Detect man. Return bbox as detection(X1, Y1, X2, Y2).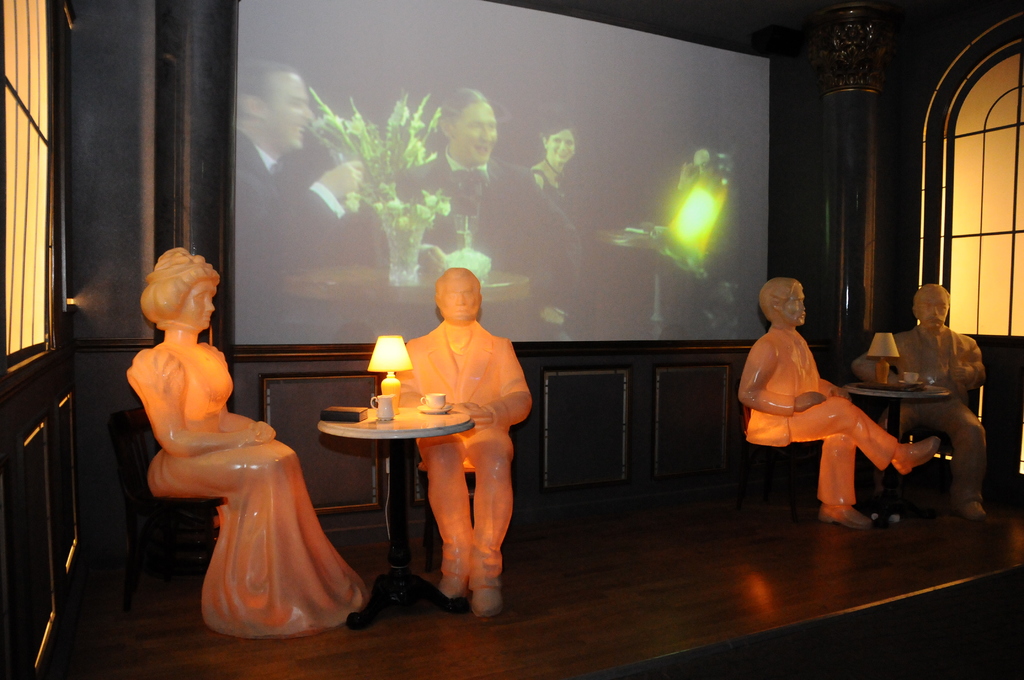
detection(740, 277, 947, 533).
